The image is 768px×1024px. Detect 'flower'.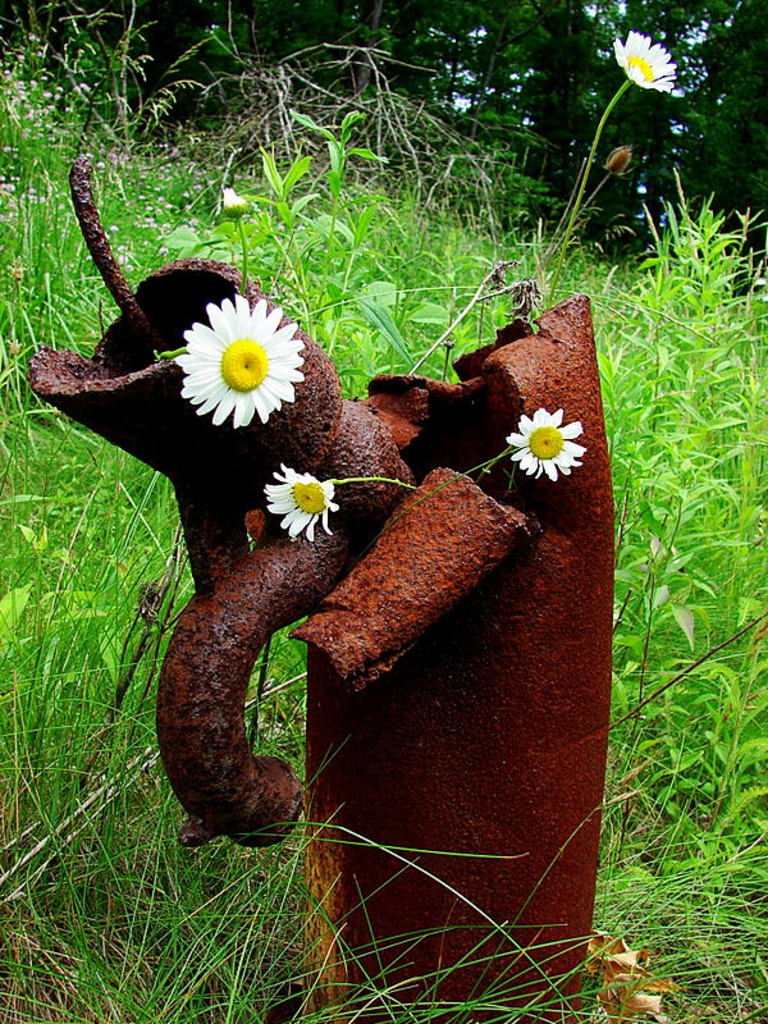
Detection: detection(175, 291, 302, 425).
